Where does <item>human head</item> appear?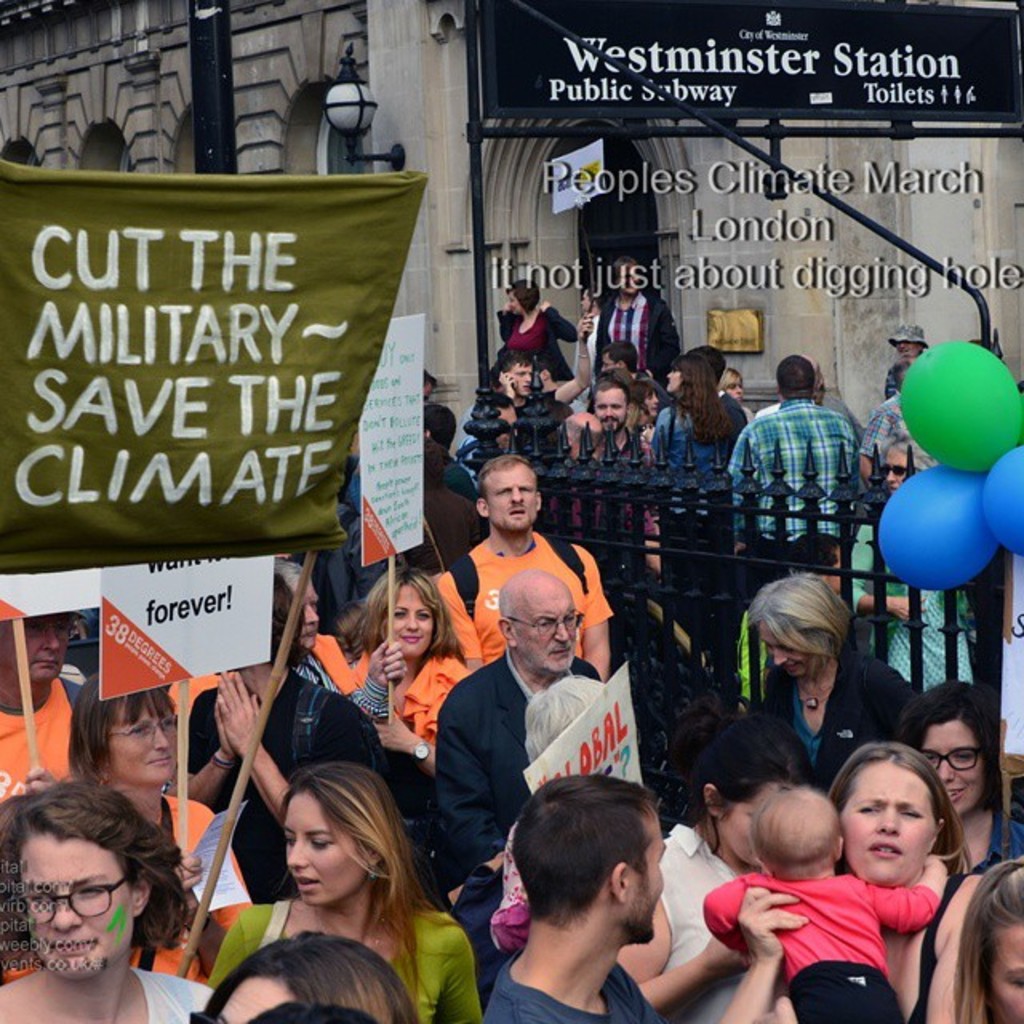
Appears at pyautogui.locateOnScreen(597, 336, 642, 371).
